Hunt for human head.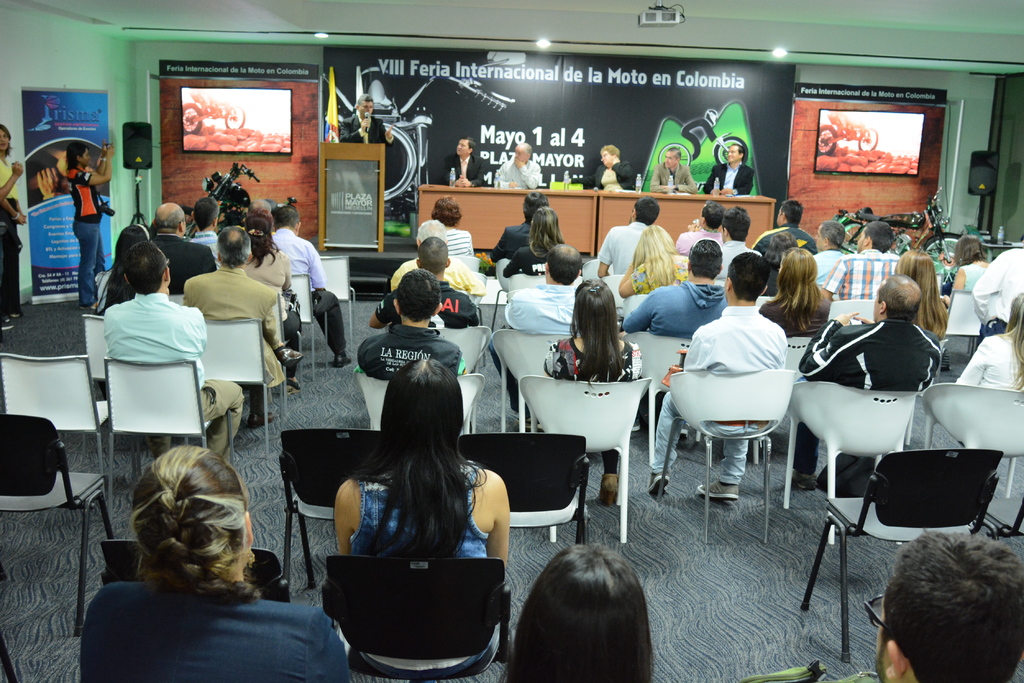
Hunted down at crop(417, 237, 452, 273).
